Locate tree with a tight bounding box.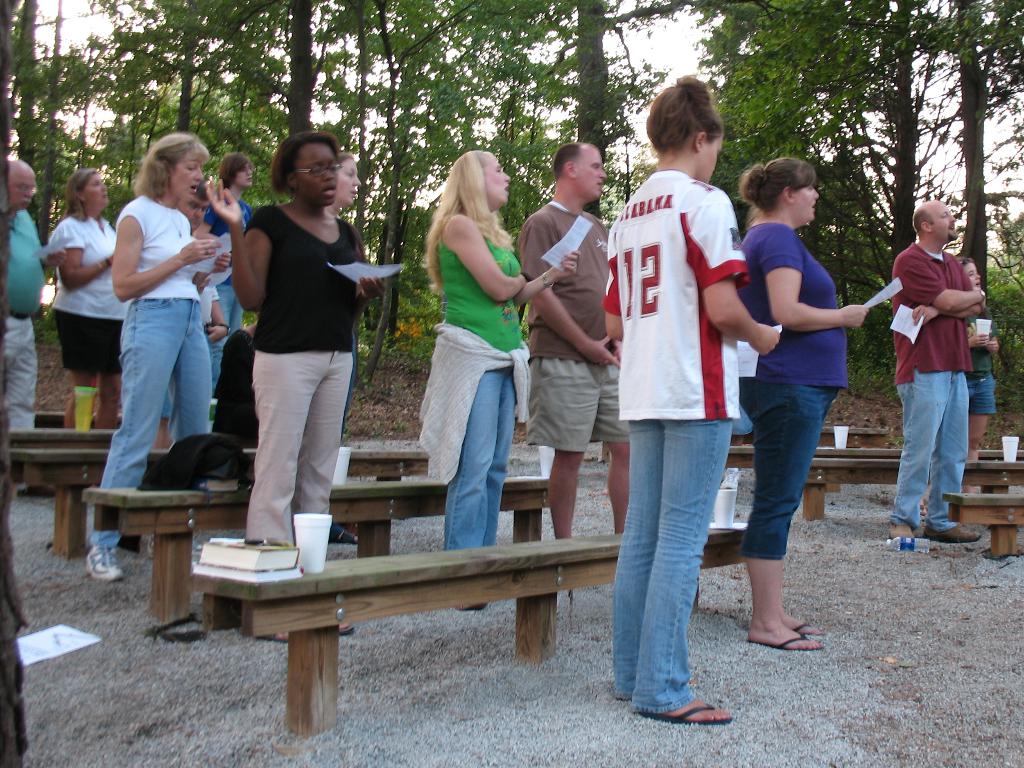
{"x1": 58, "y1": 0, "x2": 144, "y2": 196}.
